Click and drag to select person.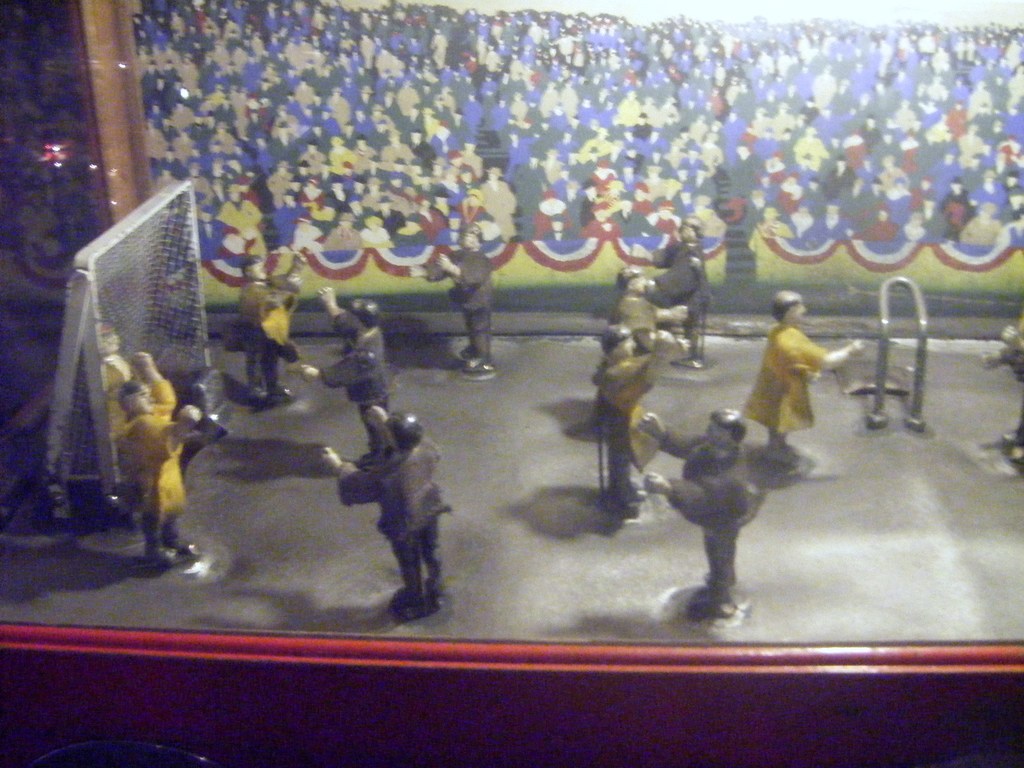
Selection: {"left": 741, "top": 285, "right": 863, "bottom": 470}.
